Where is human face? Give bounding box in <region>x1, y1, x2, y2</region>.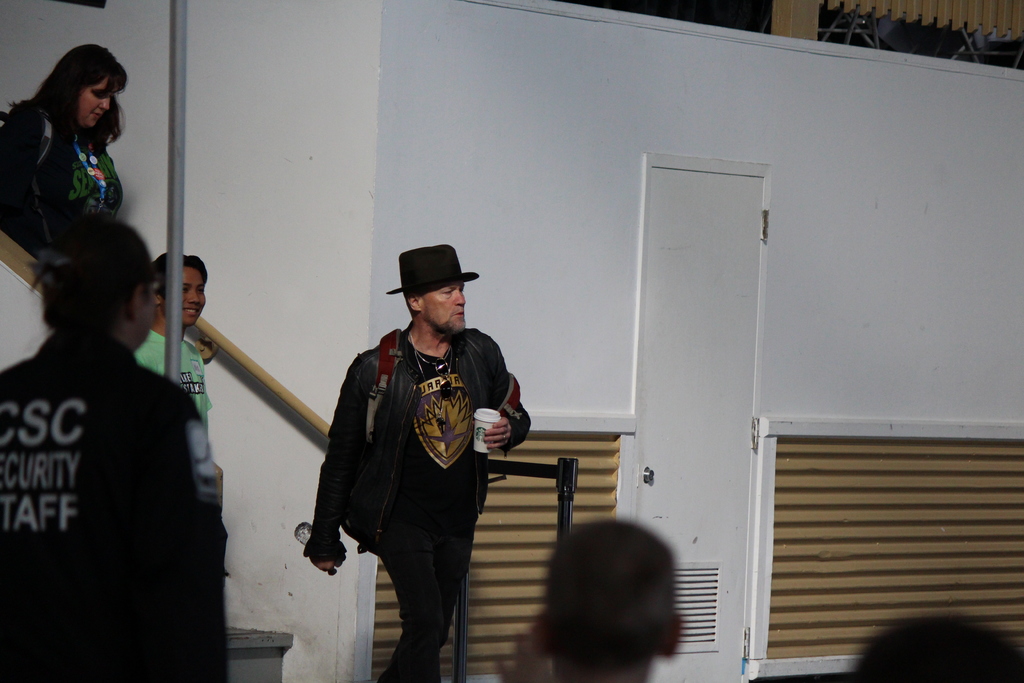
<region>84, 78, 119, 131</region>.
